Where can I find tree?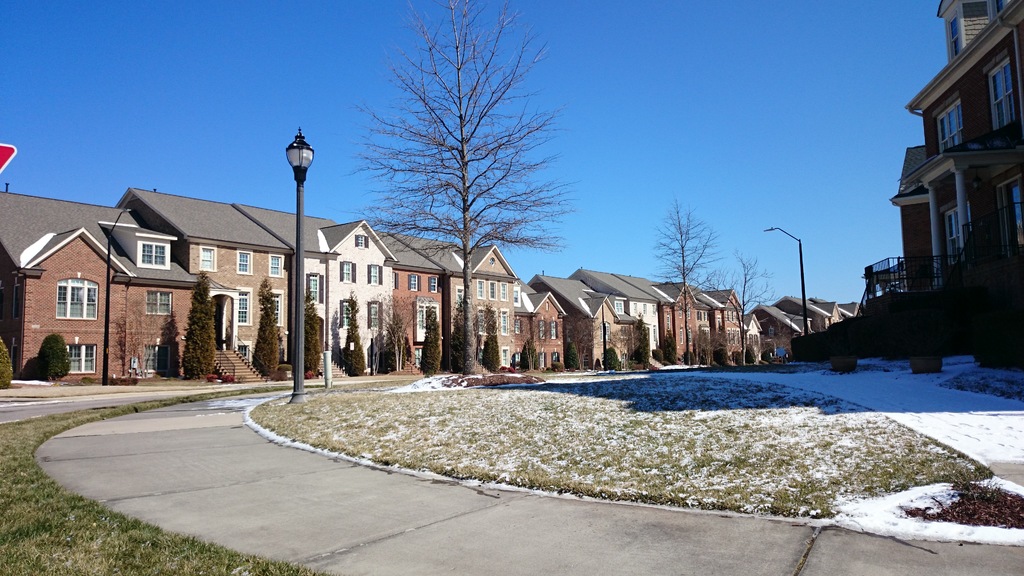
You can find it at [left=301, top=291, right=322, bottom=385].
